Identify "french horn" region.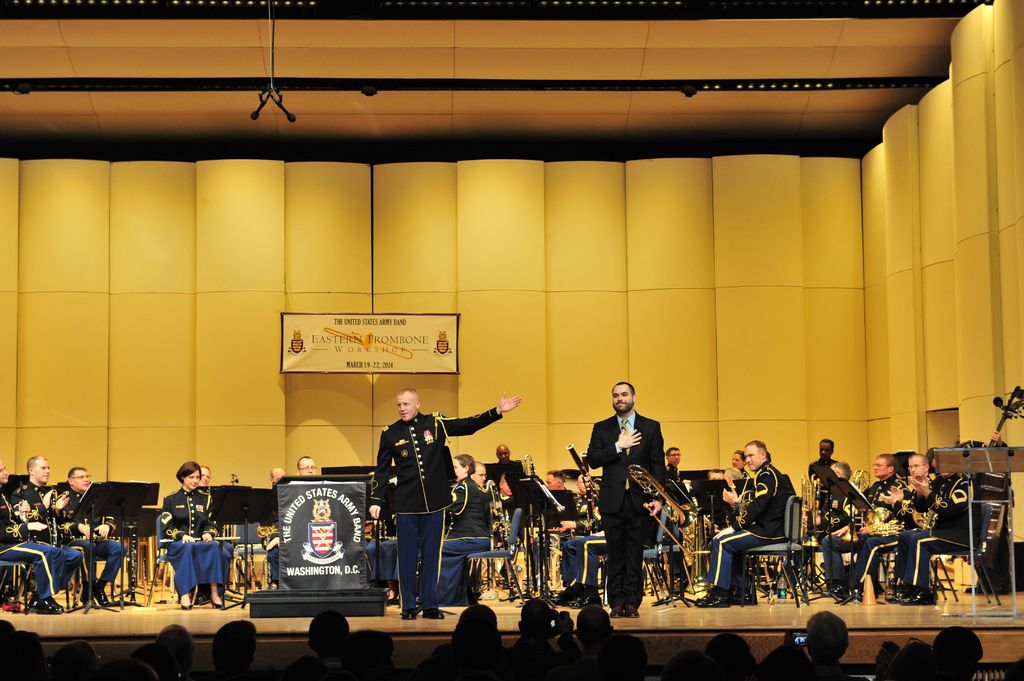
Region: select_region(582, 456, 596, 540).
